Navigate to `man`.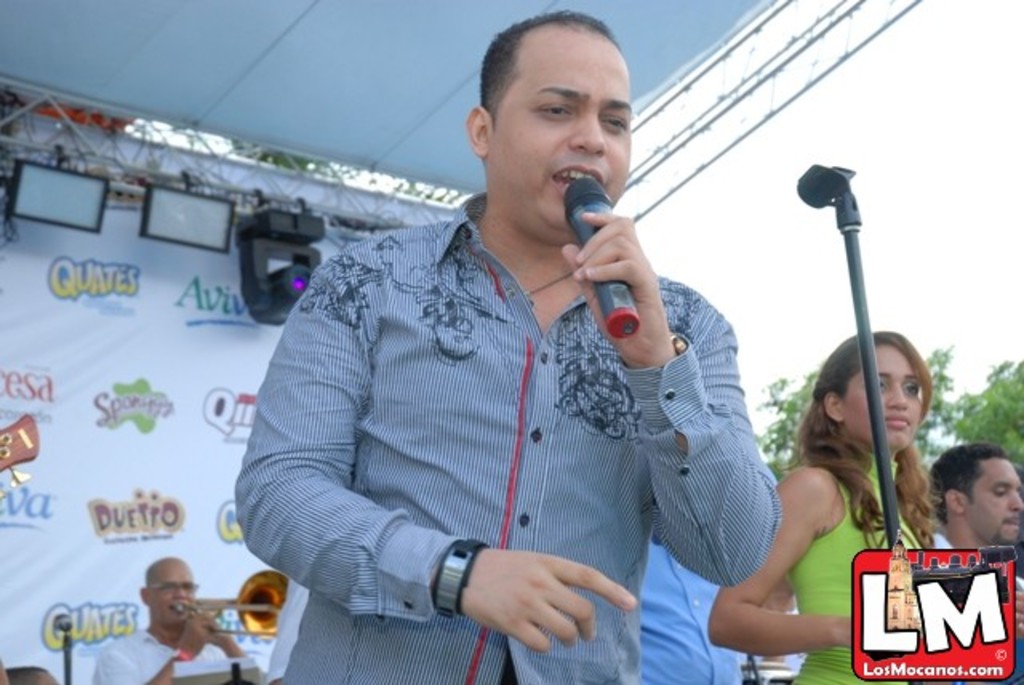
Navigation target: 930, 443, 1022, 669.
